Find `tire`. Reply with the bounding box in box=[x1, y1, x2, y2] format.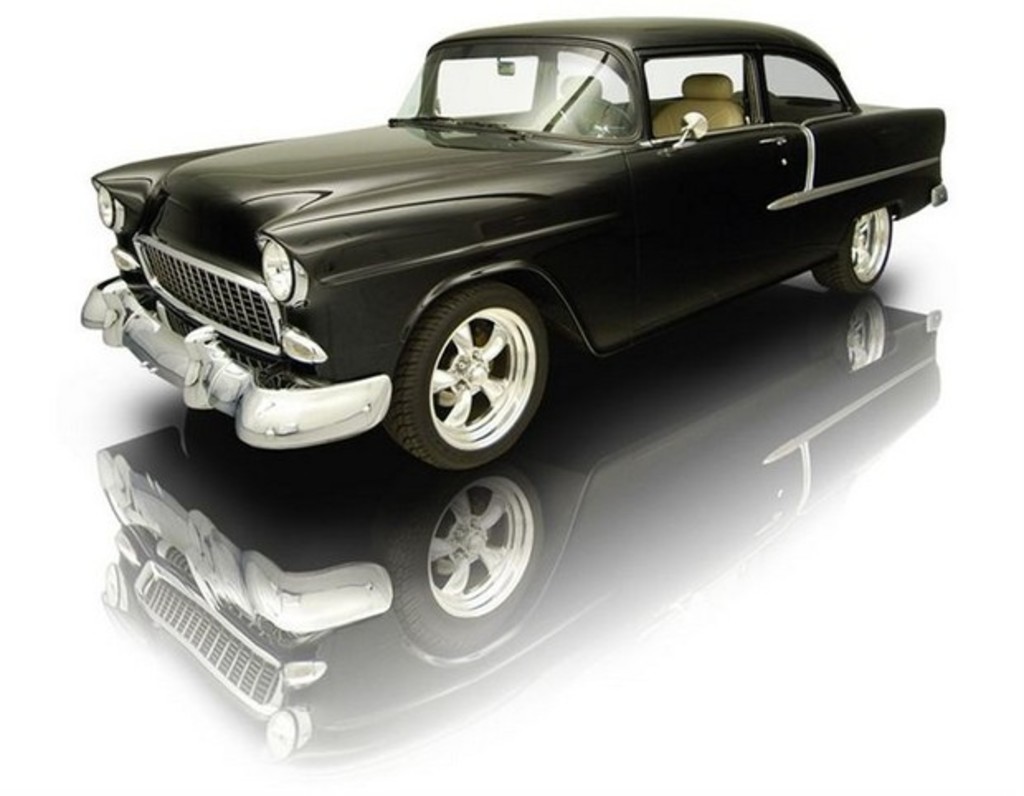
box=[809, 206, 898, 294].
